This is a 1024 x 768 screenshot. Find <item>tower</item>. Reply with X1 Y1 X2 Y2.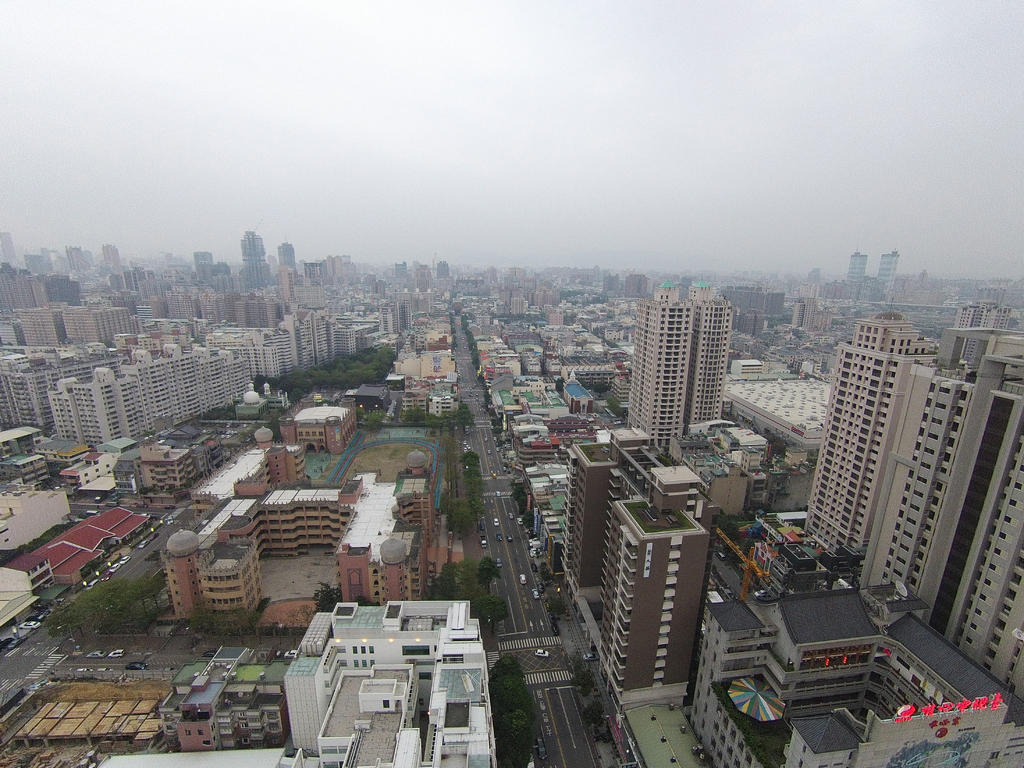
640 286 724 458.
